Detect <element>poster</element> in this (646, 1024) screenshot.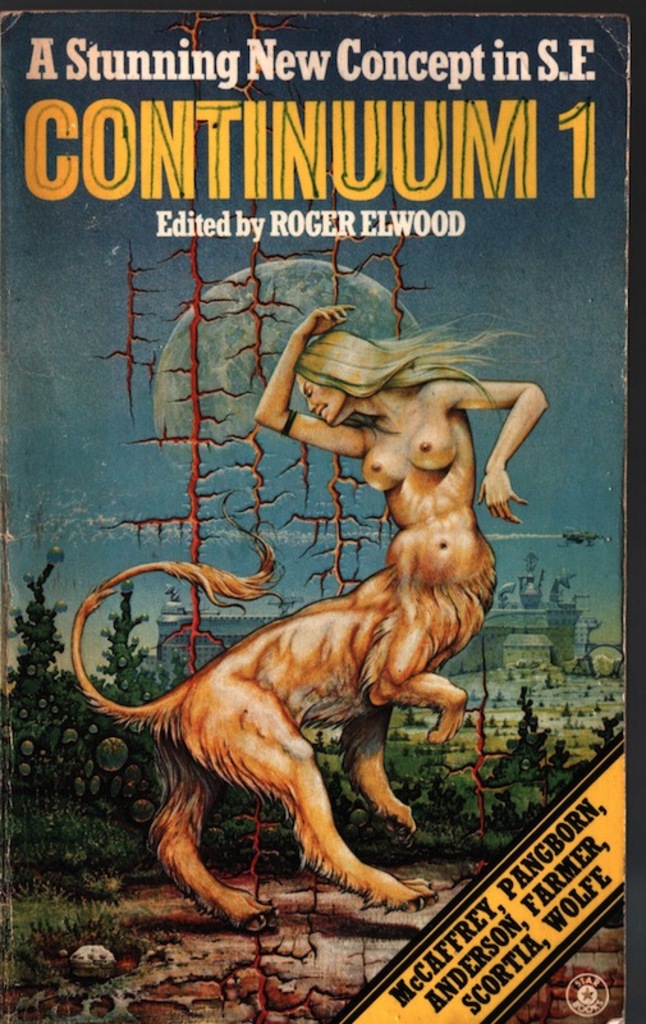
Detection: box=[4, 4, 627, 1023].
